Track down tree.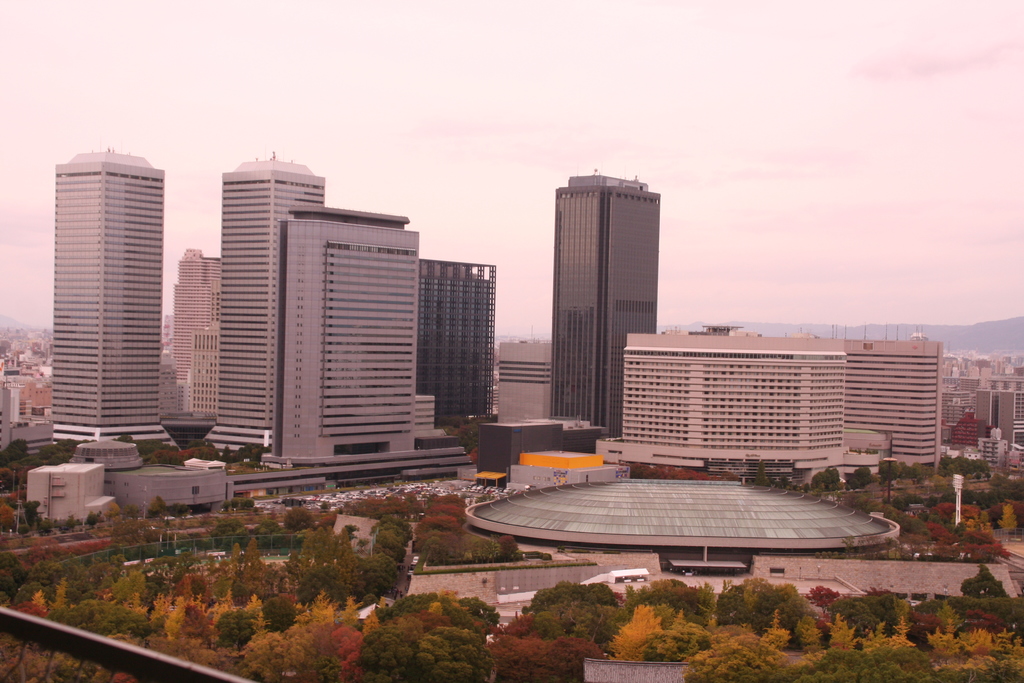
Tracked to (939,454,990,478).
